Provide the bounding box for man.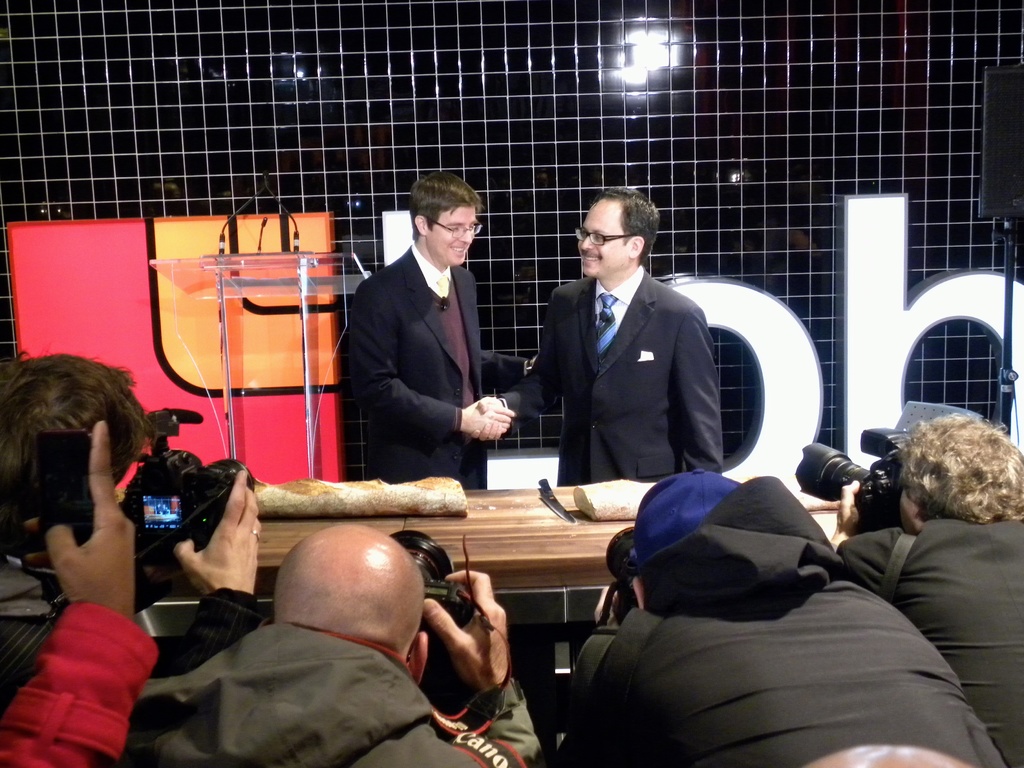
BBox(561, 468, 1005, 767).
